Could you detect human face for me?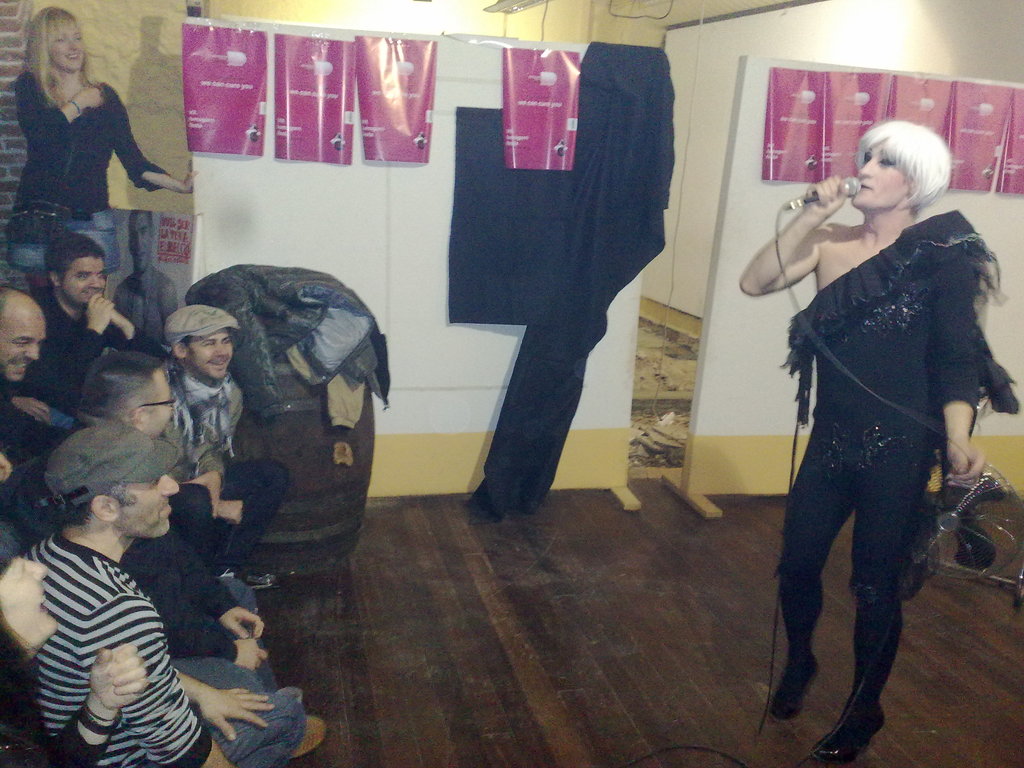
Detection result: select_region(186, 330, 228, 379).
